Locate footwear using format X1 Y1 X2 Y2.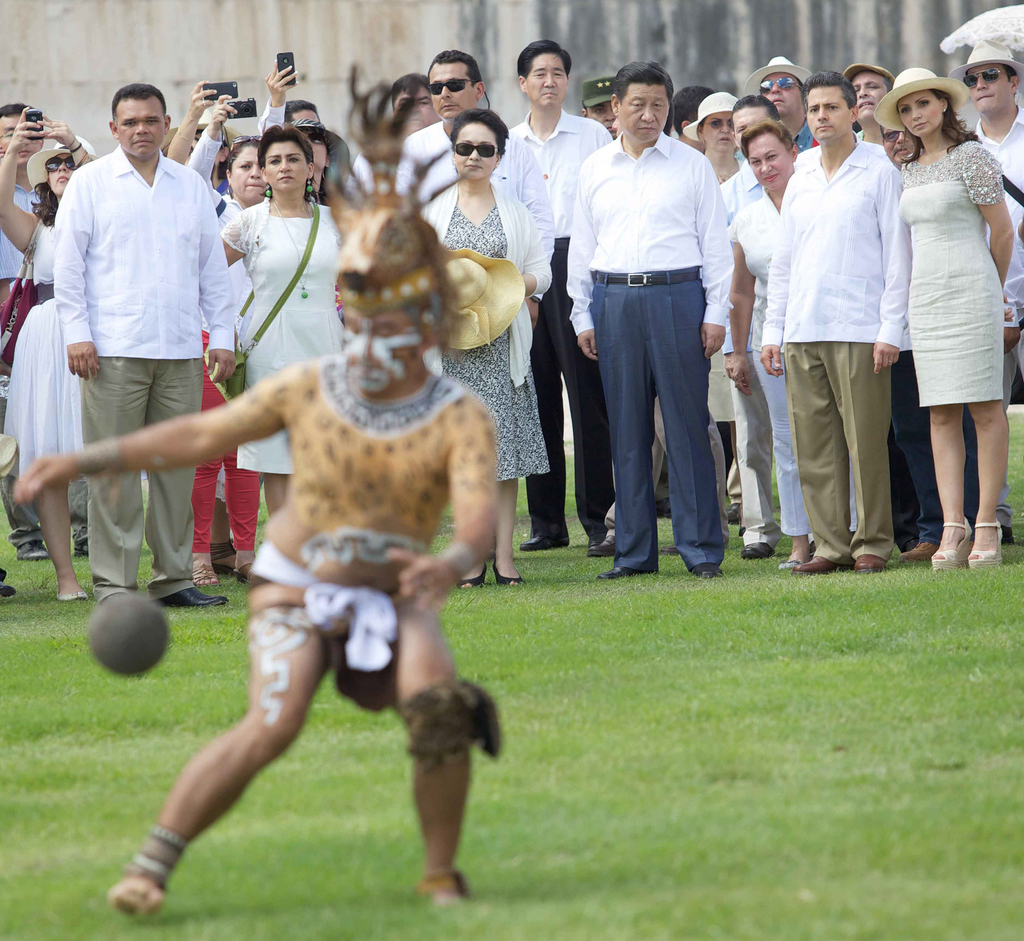
193 554 215 579.
